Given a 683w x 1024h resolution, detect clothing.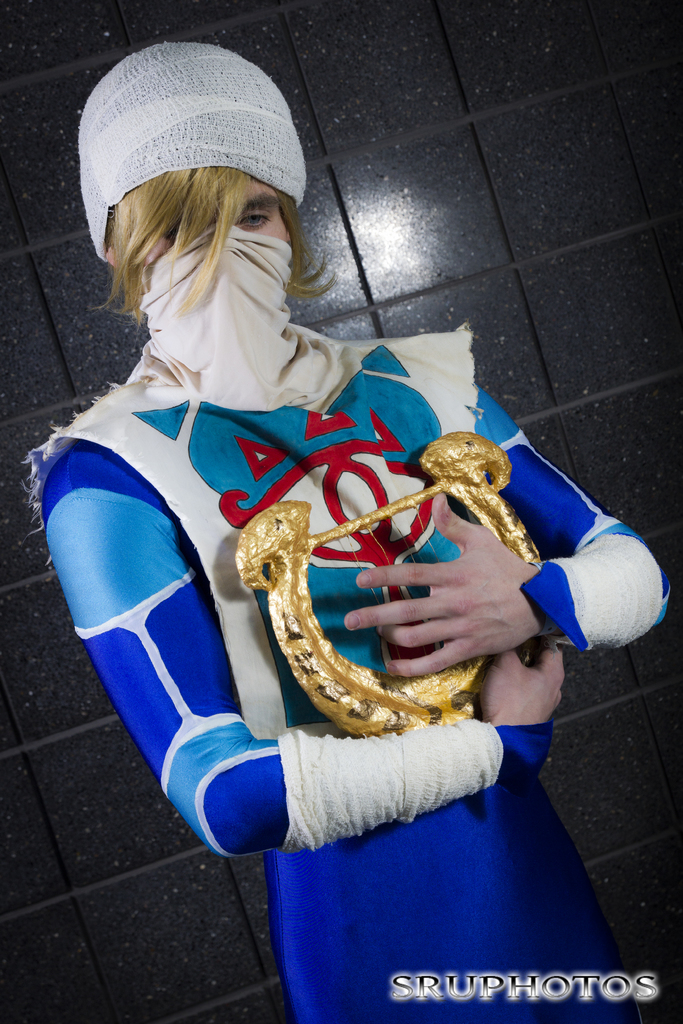
<box>26,218,675,1023</box>.
